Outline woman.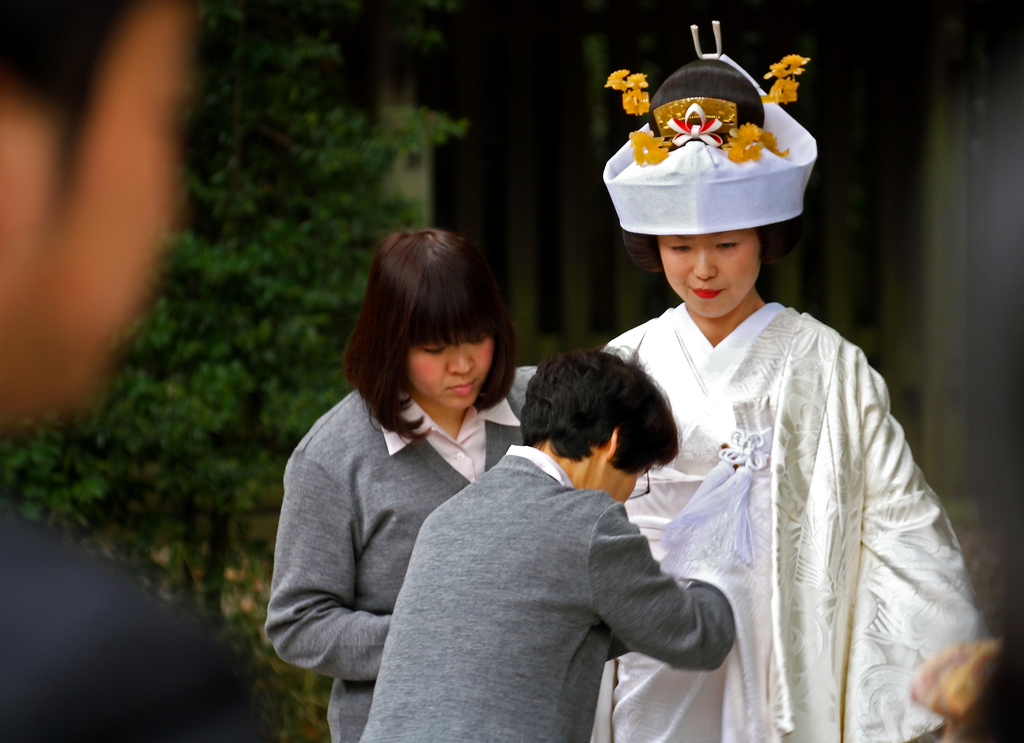
Outline: crop(570, 28, 1002, 738).
